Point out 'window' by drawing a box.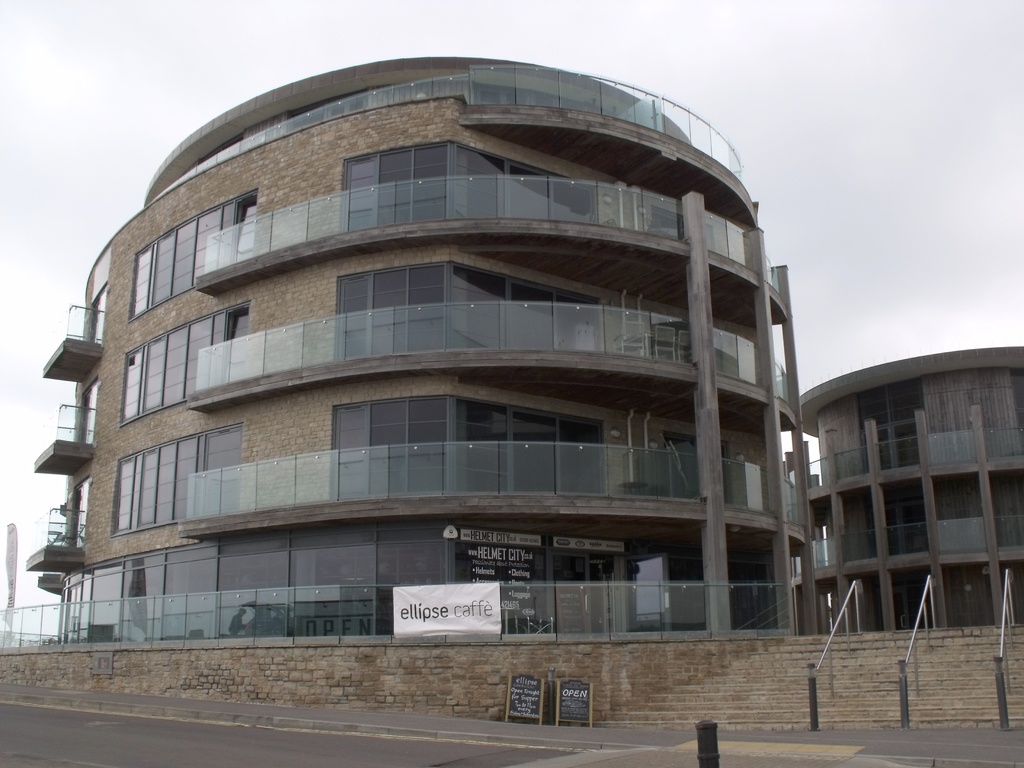
[left=76, top=481, right=90, bottom=548].
